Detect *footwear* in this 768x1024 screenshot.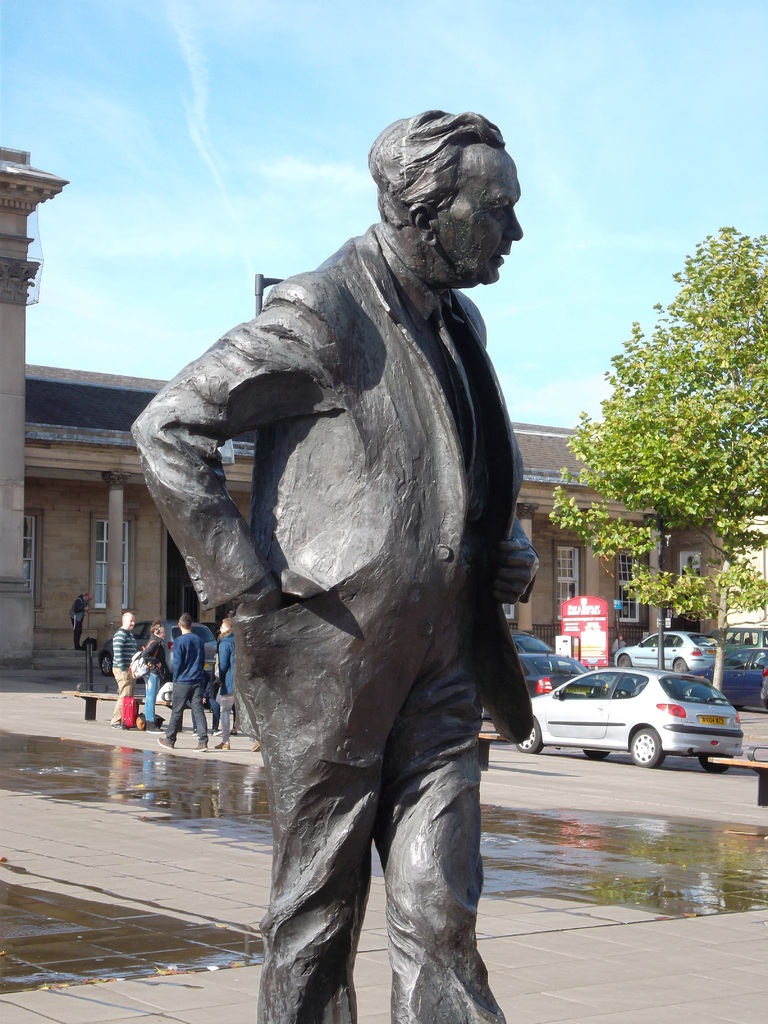
Detection: BBox(214, 735, 237, 755).
